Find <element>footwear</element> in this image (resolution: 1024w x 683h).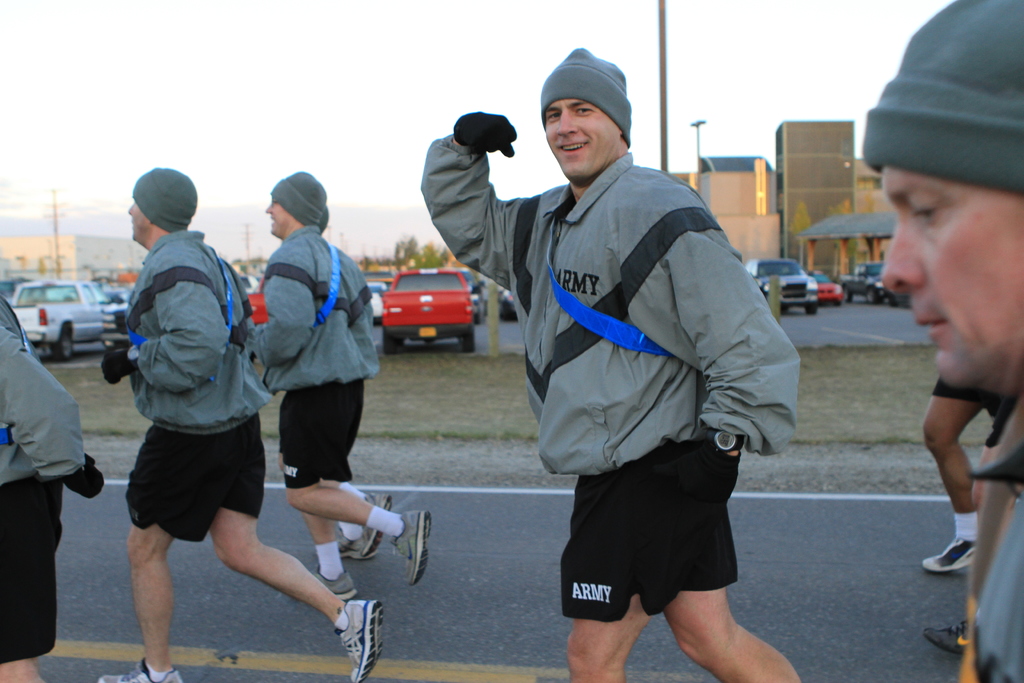
rect(340, 532, 366, 557).
